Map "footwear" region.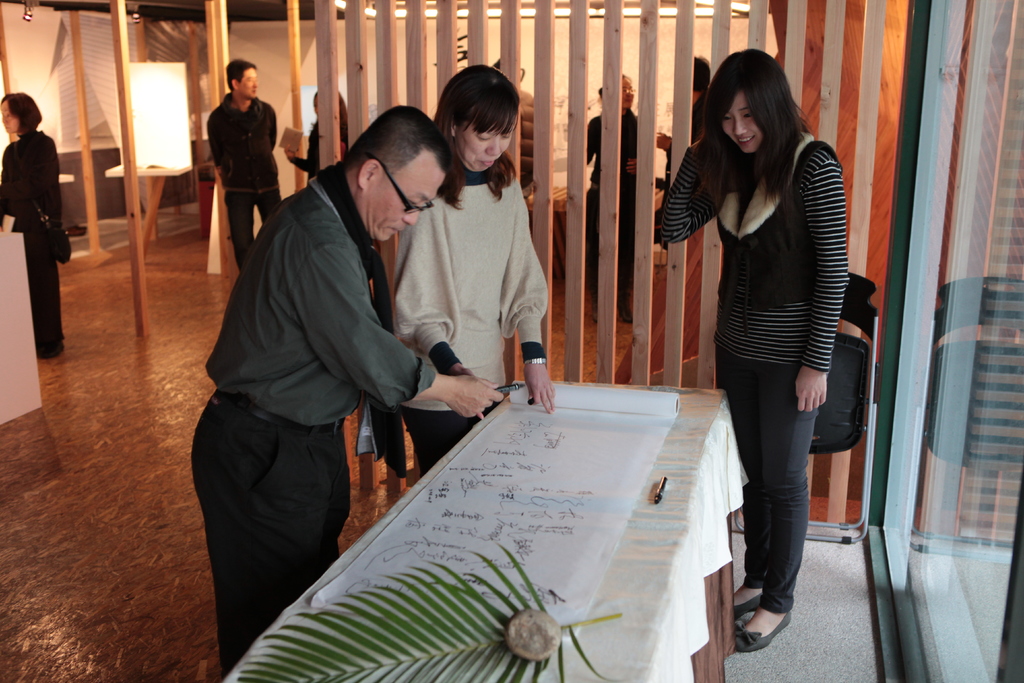
Mapped to BBox(728, 589, 760, 625).
